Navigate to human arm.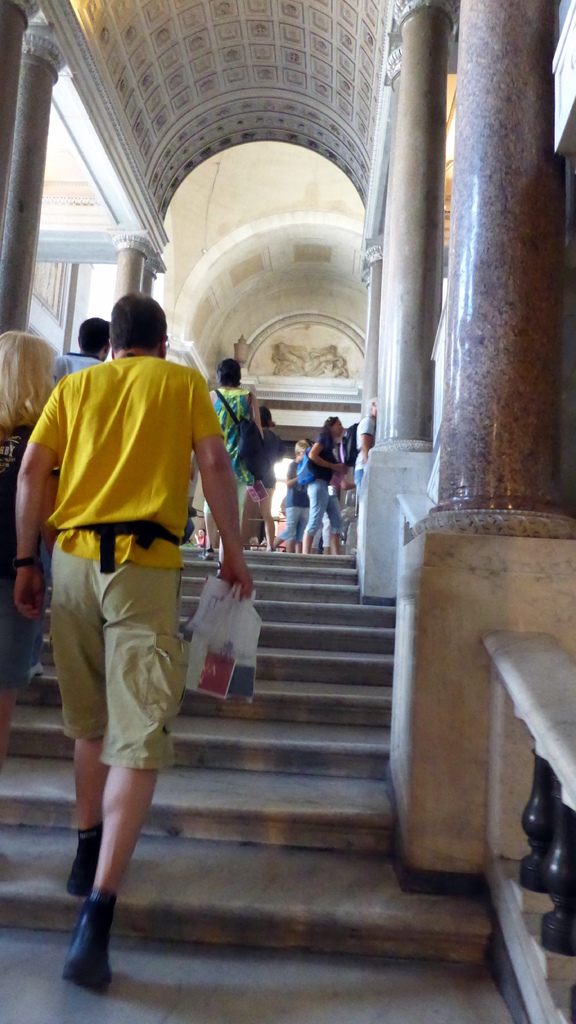
Navigation target: [left=185, top=374, right=258, bottom=601].
